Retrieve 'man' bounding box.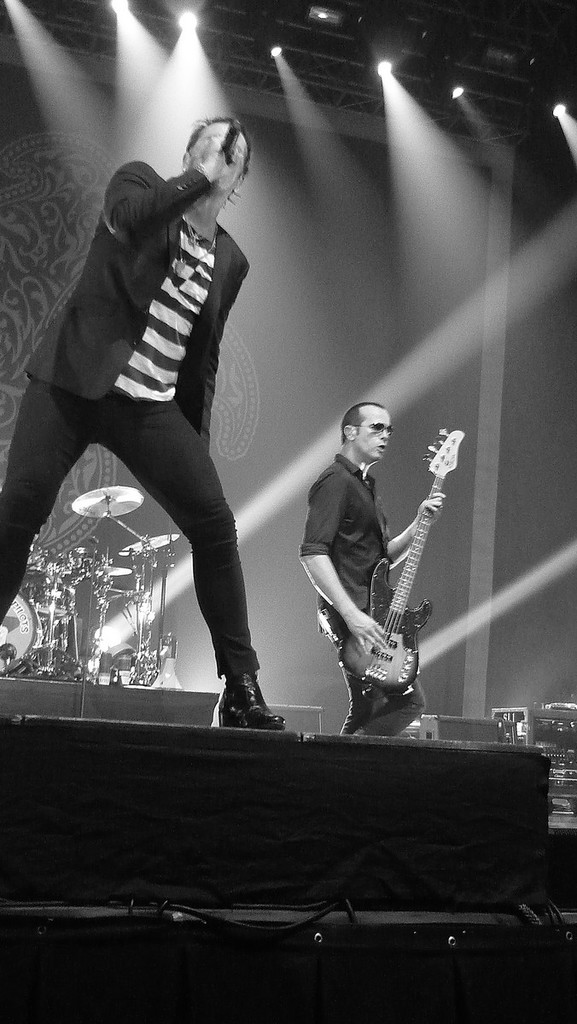
Bounding box: 29,96,290,753.
